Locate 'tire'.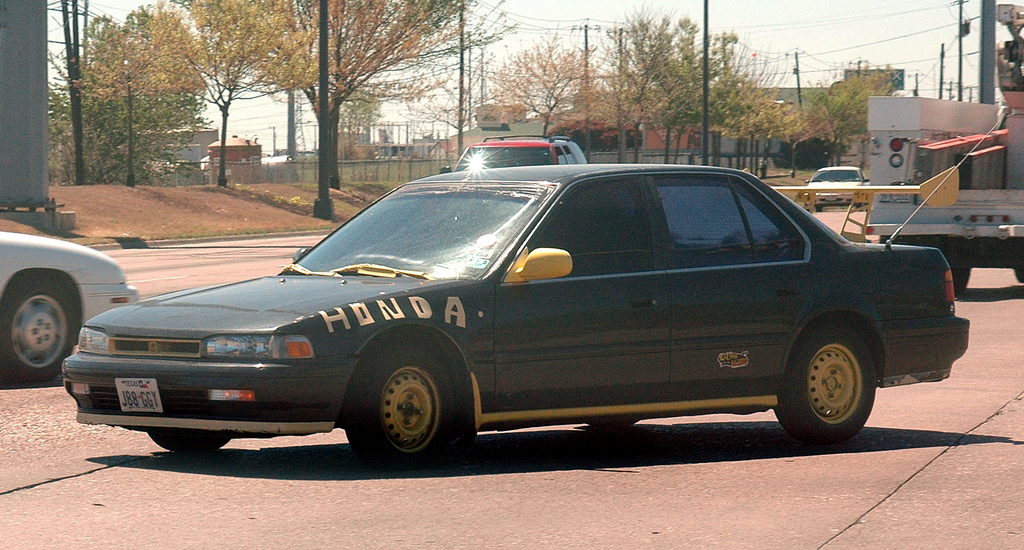
Bounding box: left=348, top=343, right=451, bottom=462.
